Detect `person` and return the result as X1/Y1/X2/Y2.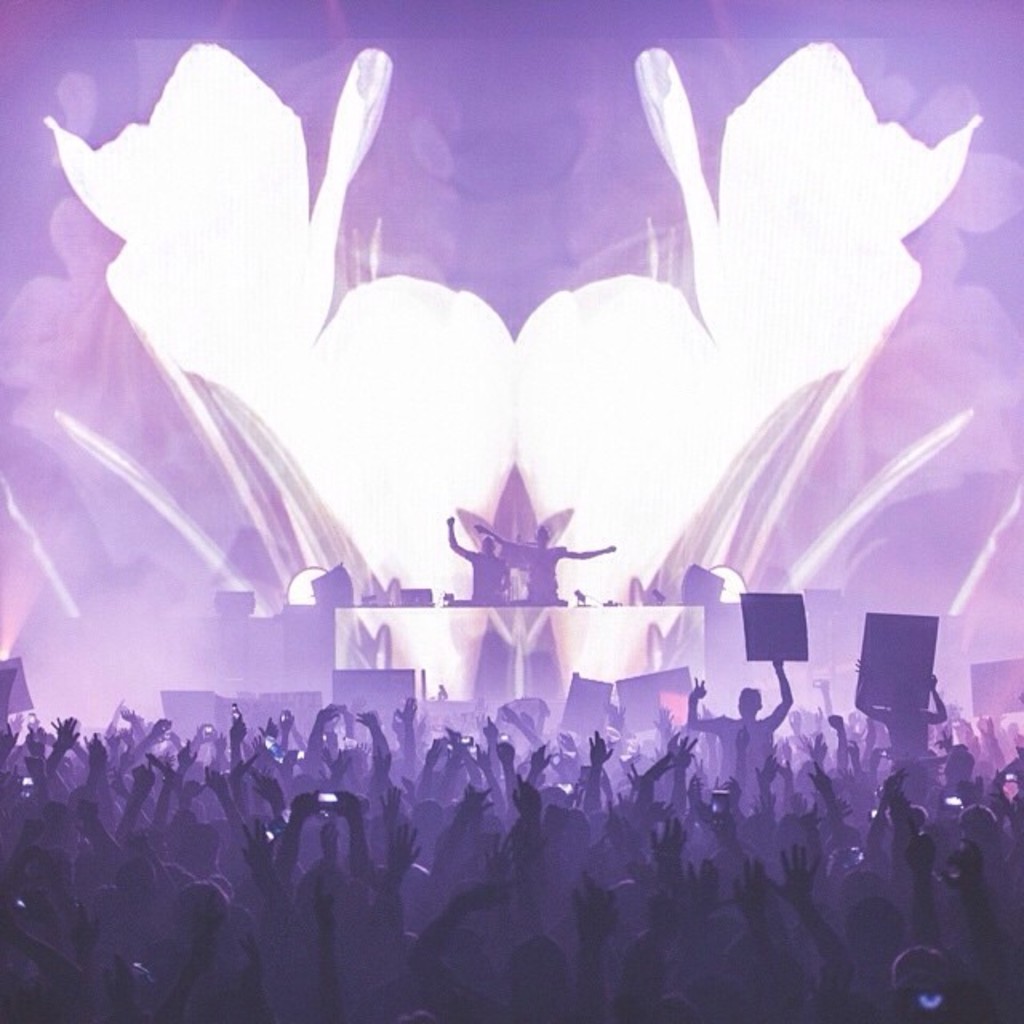
435/514/509/608.
